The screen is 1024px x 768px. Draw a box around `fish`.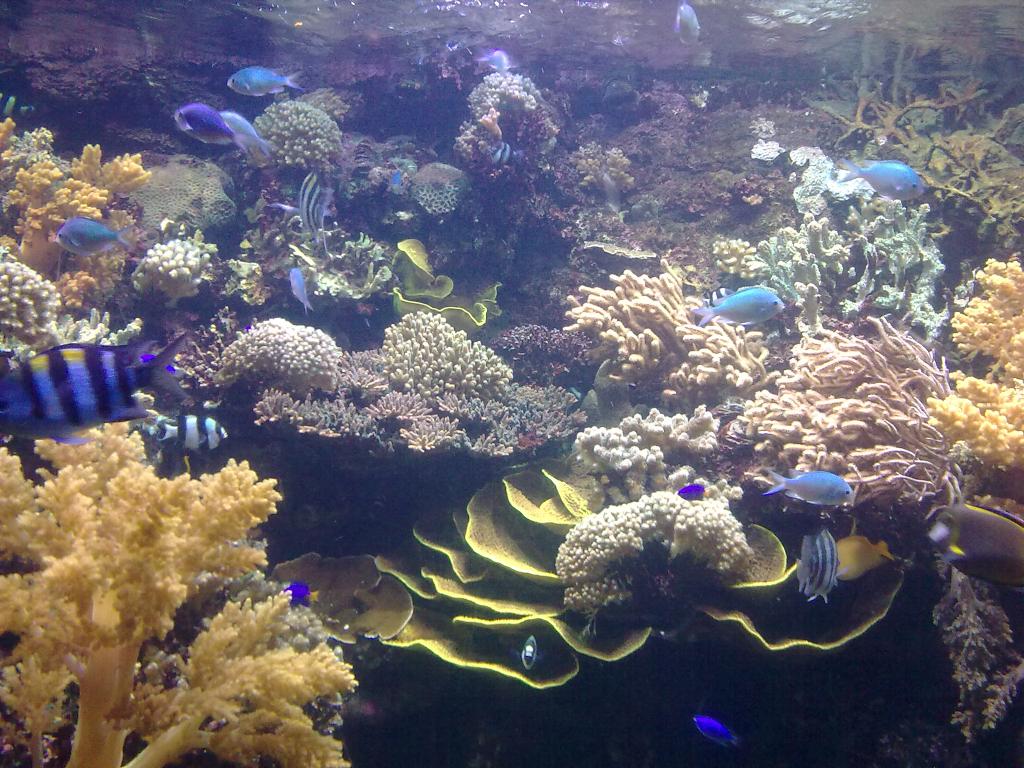
[x1=520, y1=637, x2=541, y2=664].
